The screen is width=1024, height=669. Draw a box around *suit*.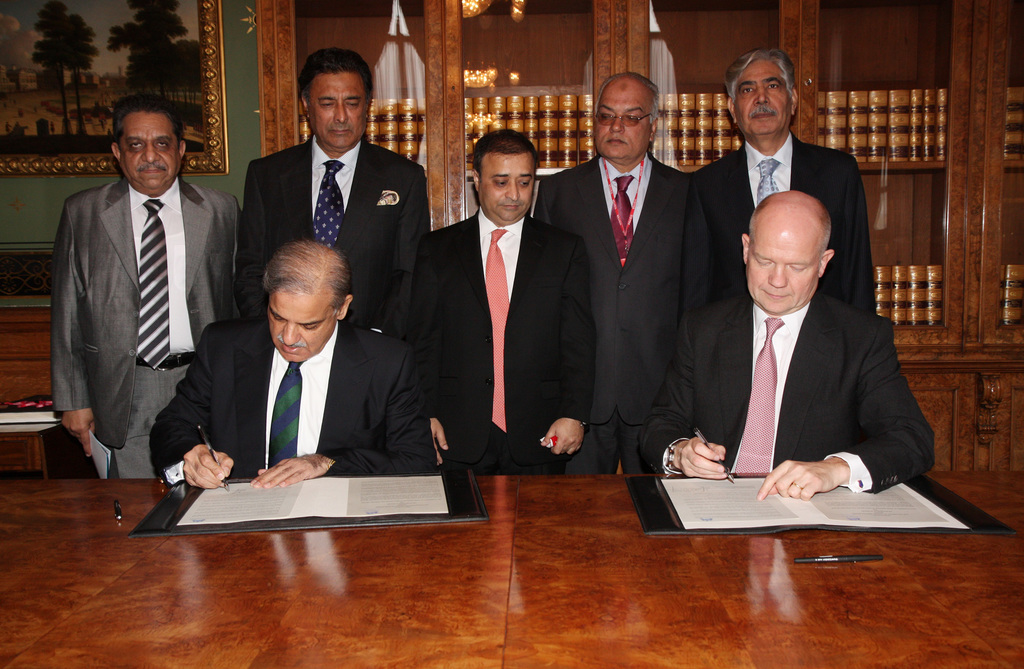
<bbox>409, 212, 589, 475</bbox>.
